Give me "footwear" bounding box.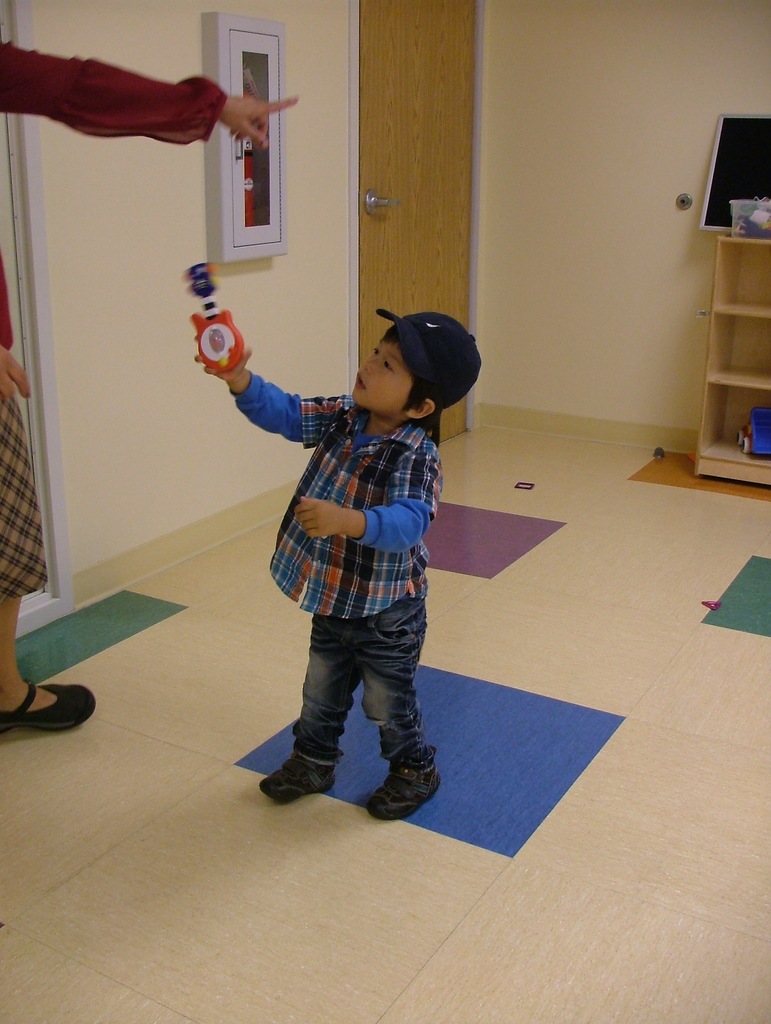
crop(254, 751, 336, 806).
